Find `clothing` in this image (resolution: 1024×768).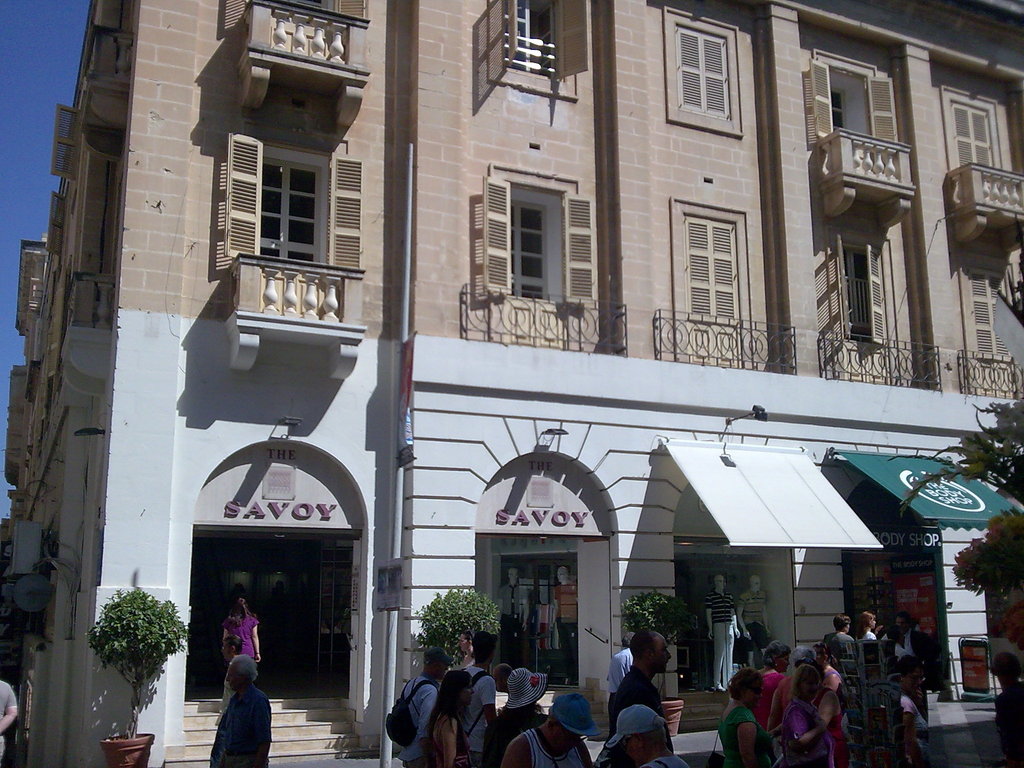
left=898, top=697, right=926, bottom=767.
